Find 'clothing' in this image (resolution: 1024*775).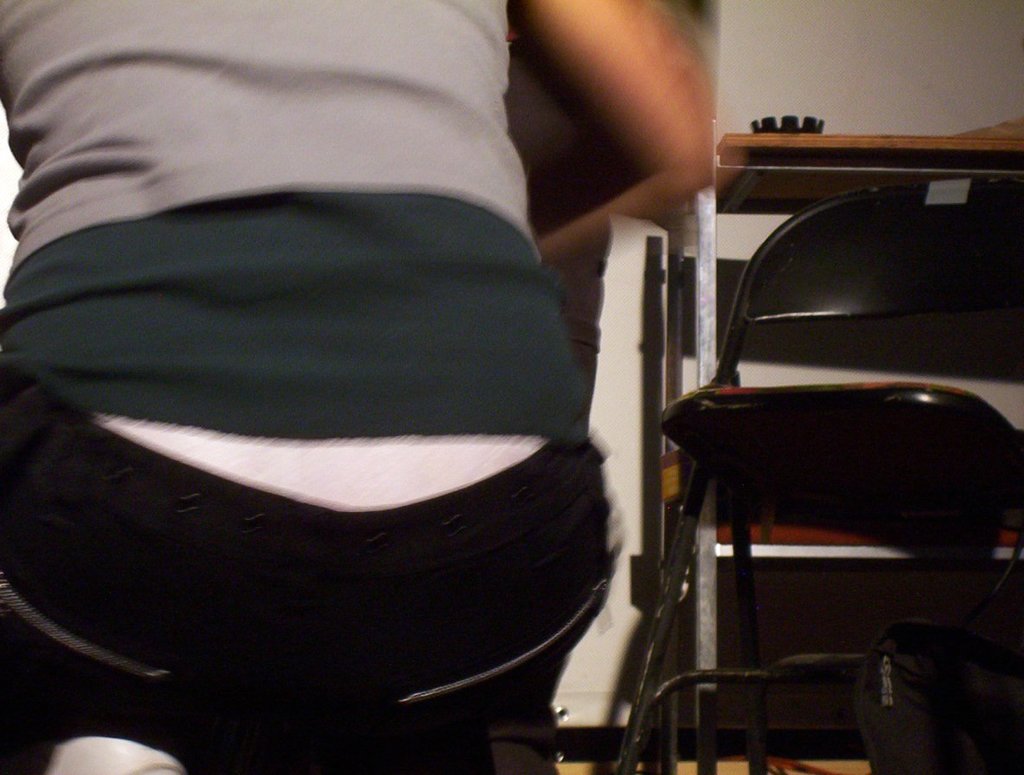
box=[0, 0, 626, 774].
